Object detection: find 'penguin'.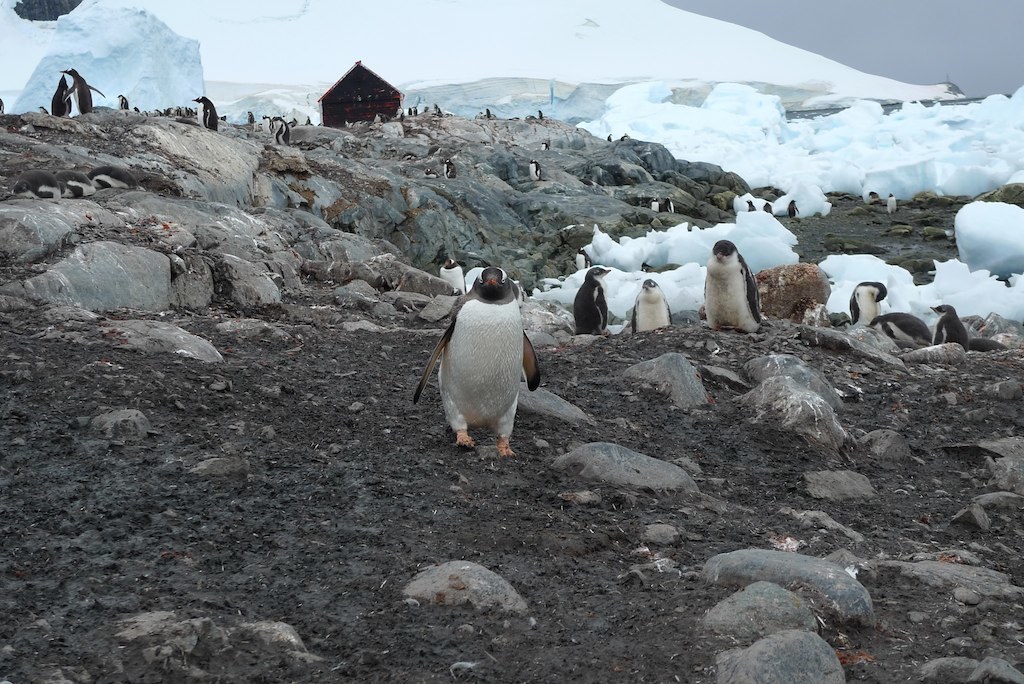
(86, 164, 138, 188).
